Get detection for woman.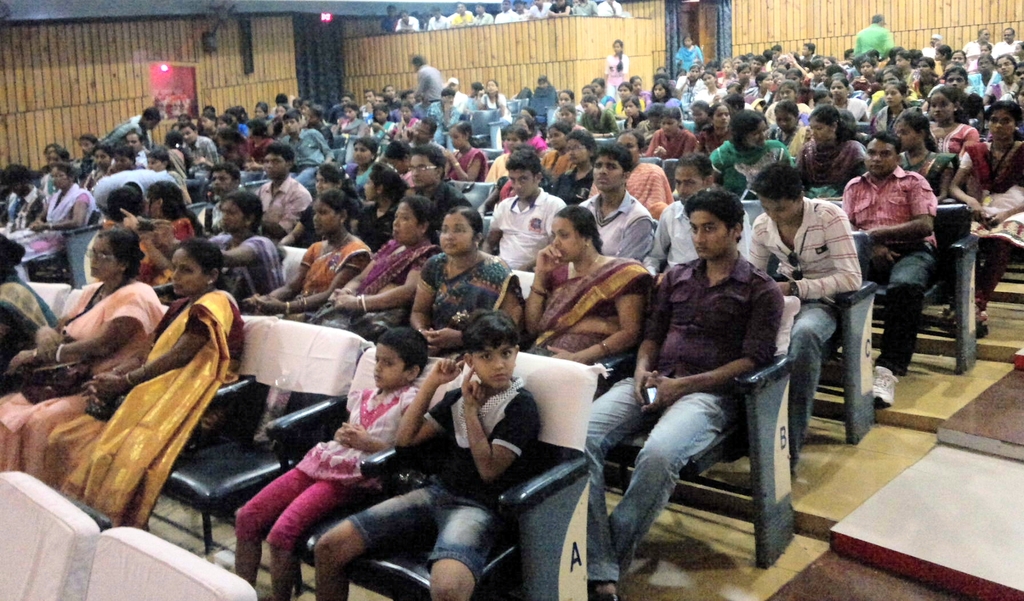
Detection: pyautogui.locateOnScreen(404, 196, 507, 360).
